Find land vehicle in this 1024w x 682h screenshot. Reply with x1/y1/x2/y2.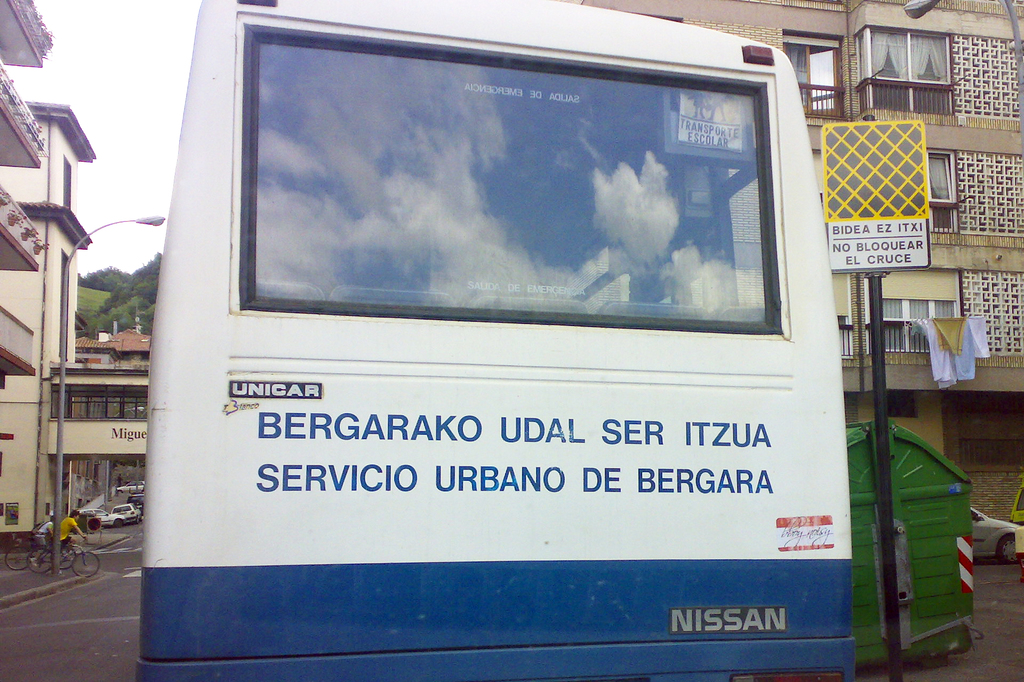
1006/482/1023/524.
